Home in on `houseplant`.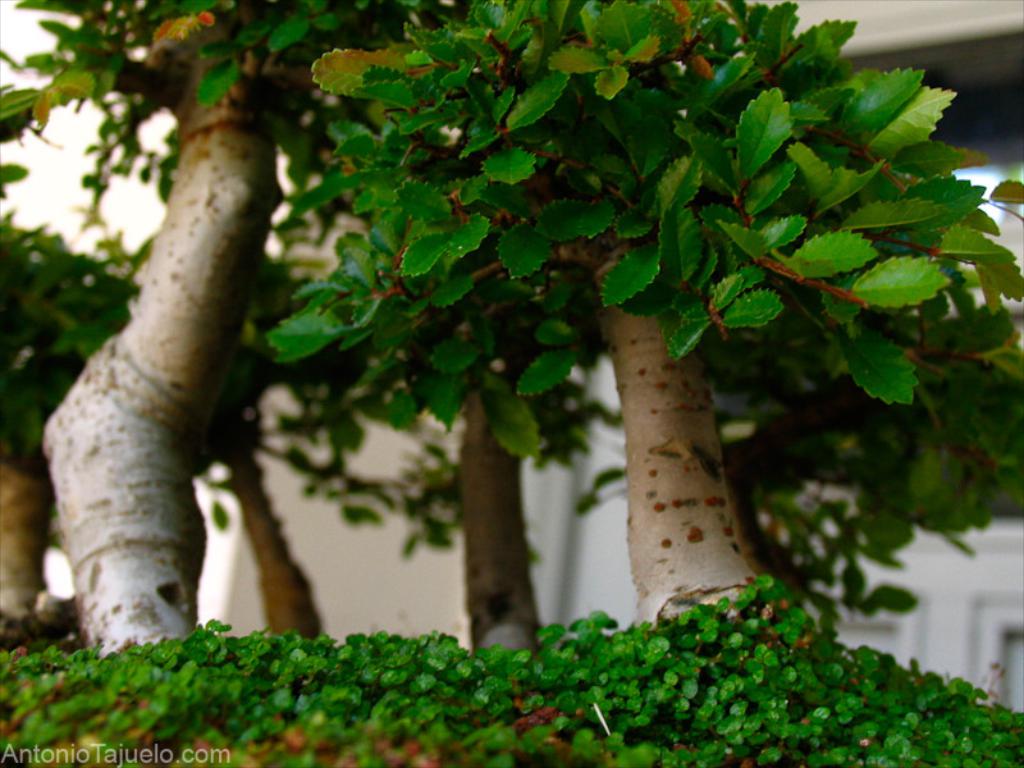
Homed in at bbox=[46, 27, 969, 767].
